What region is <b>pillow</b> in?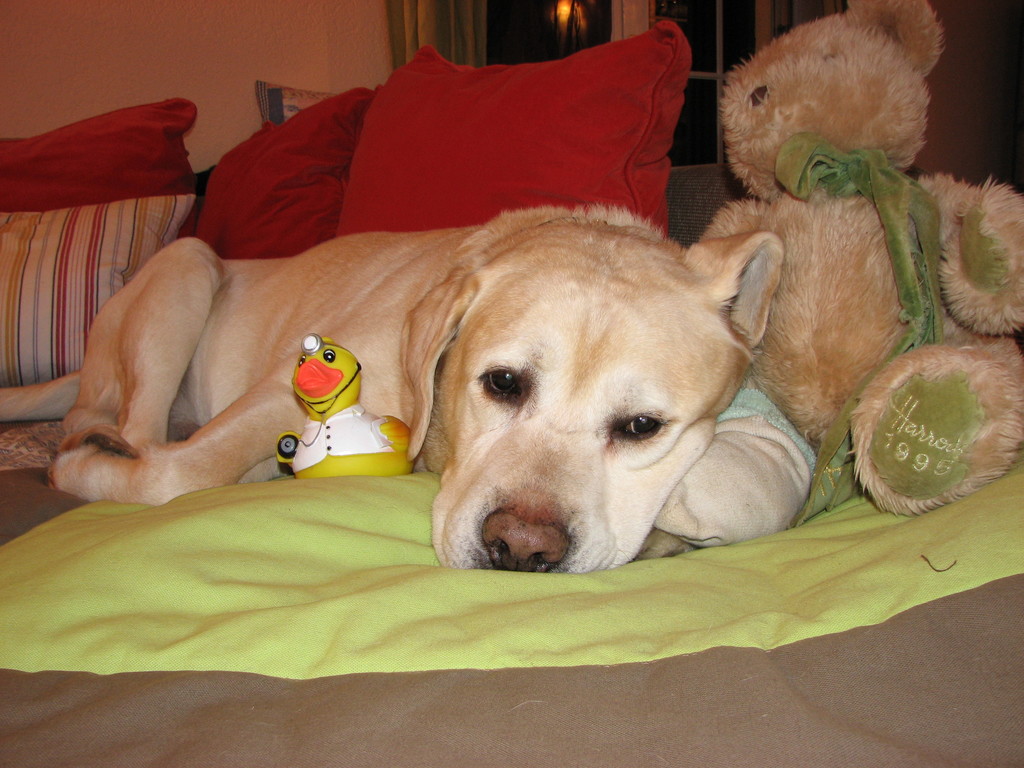
pyautogui.locateOnScreen(174, 81, 363, 257).
